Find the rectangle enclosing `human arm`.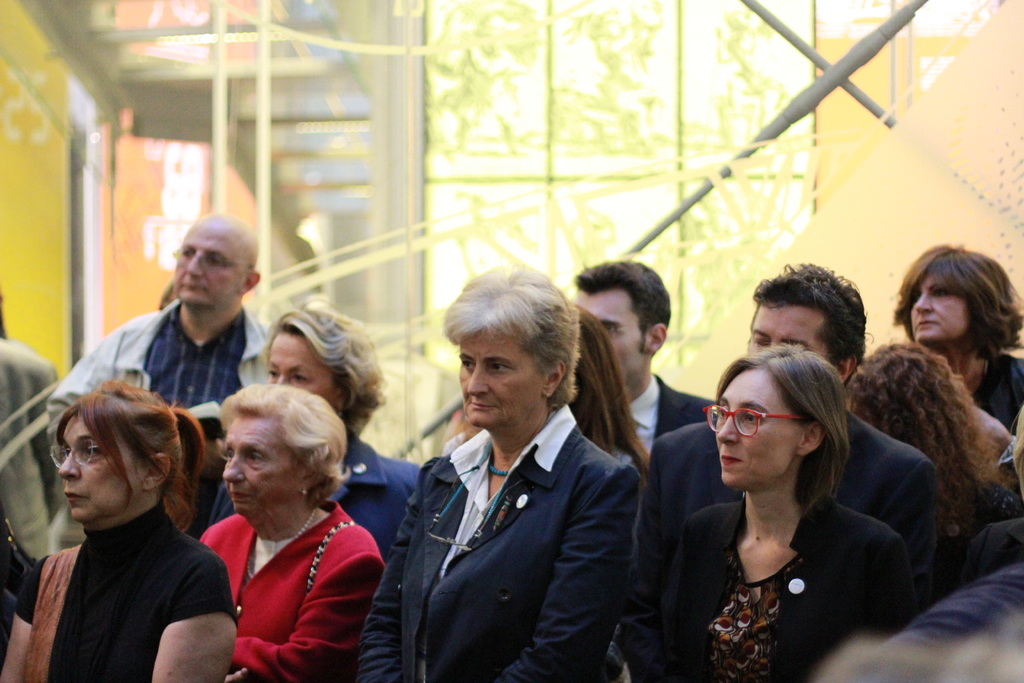
489,447,630,682.
